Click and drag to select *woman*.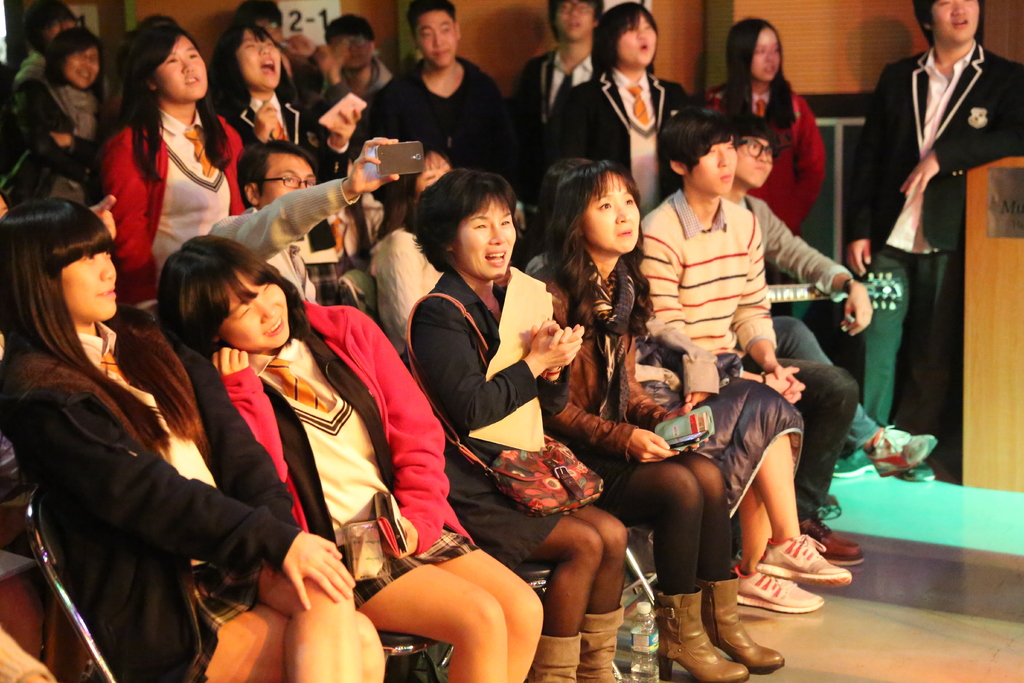
Selection: l=148, t=224, r=547, b=682.
